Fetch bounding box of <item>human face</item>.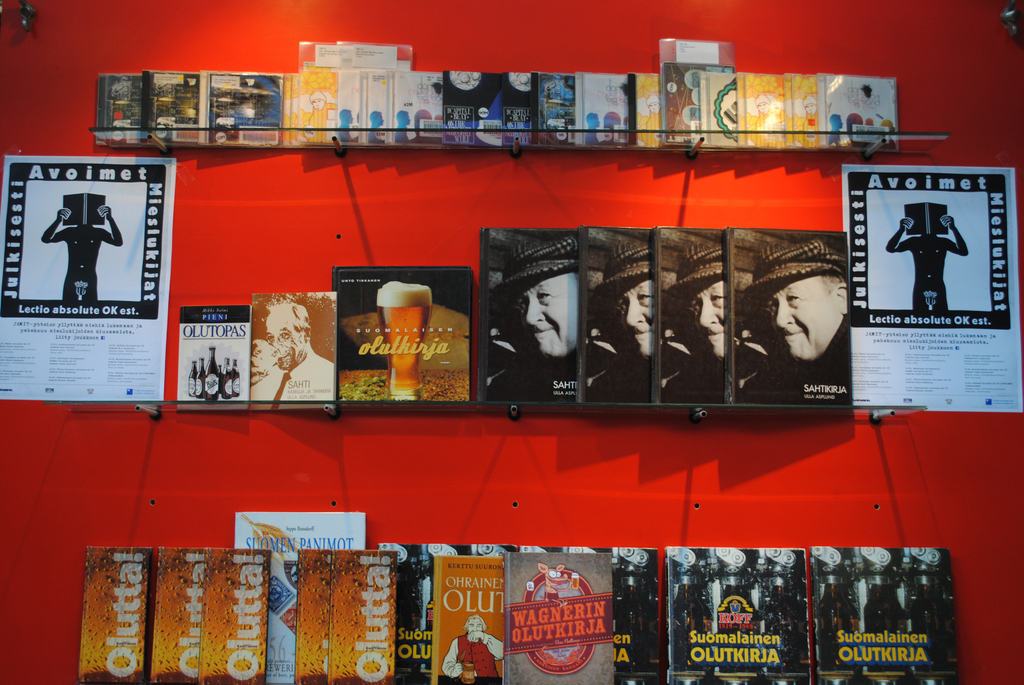
Bbox: bbox=[682, 274, 724, 361].
